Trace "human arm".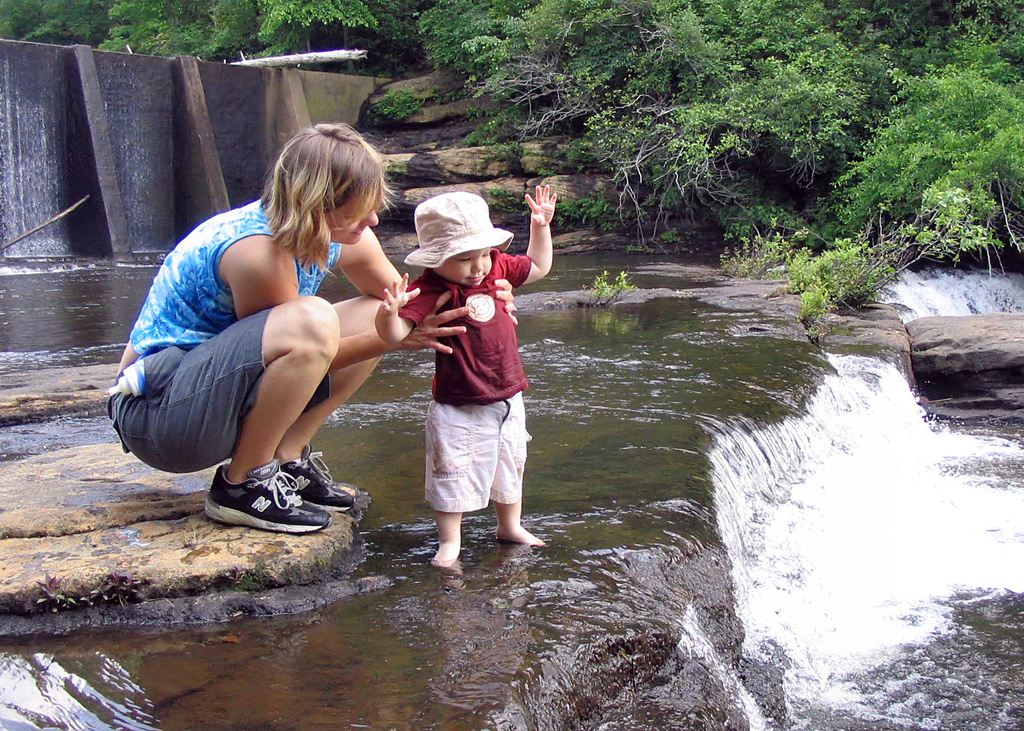
Traced to <box>502,207,573,292</box>.
